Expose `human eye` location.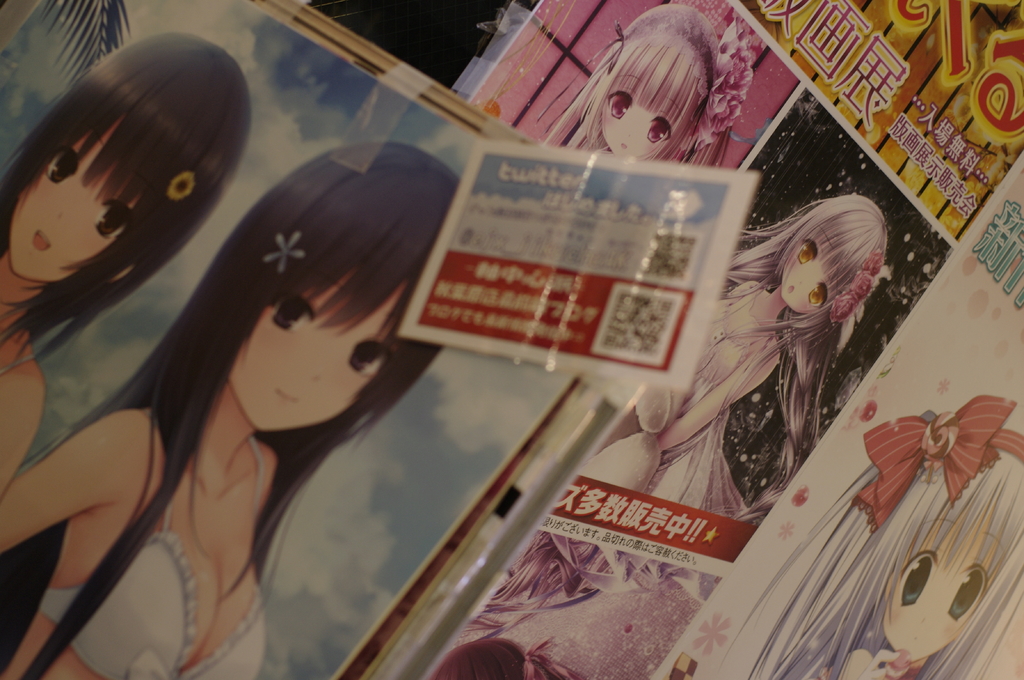
Exposed at select_region(950, 561, 984, 623).
